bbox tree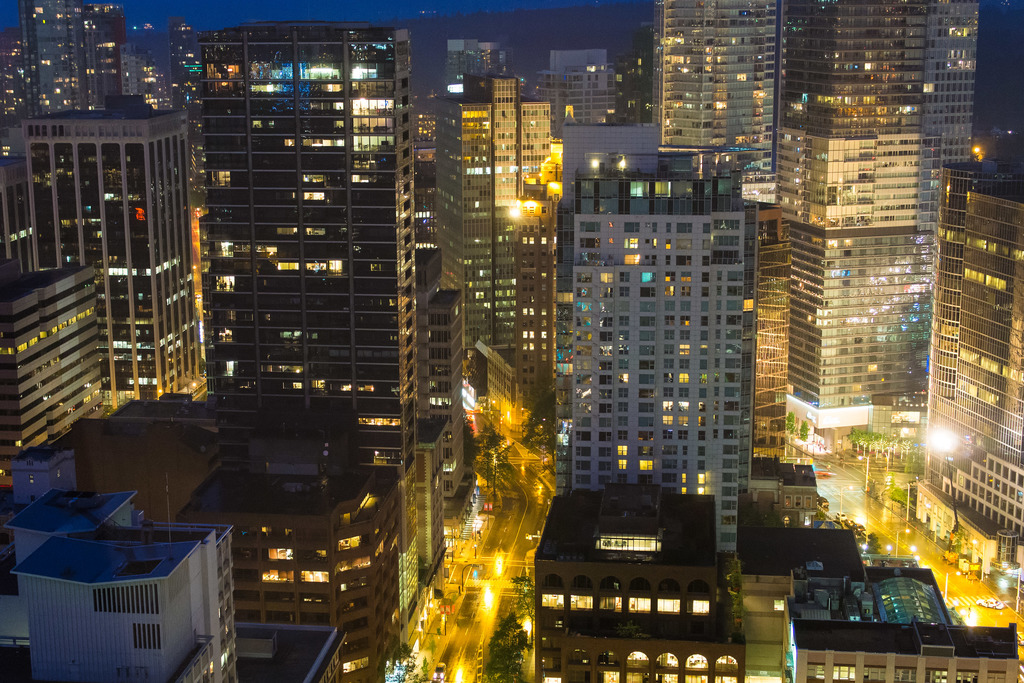
locate(800, 417, 810, 447)
